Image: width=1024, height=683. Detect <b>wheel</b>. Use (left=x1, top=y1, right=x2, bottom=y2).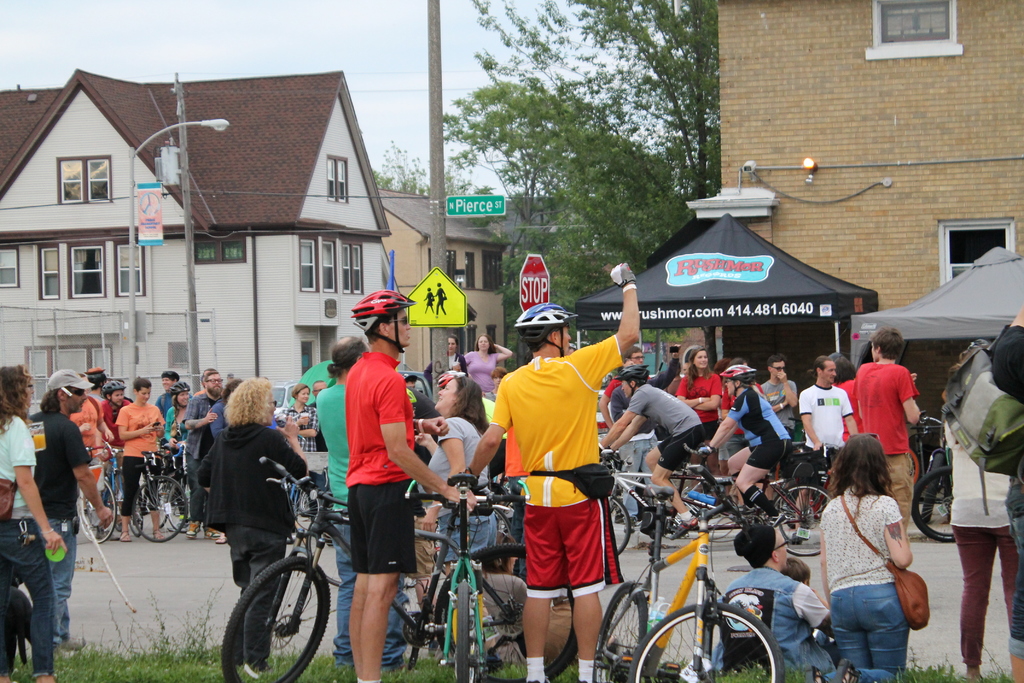
(left=925, top=451, right=945, bottom=514).
